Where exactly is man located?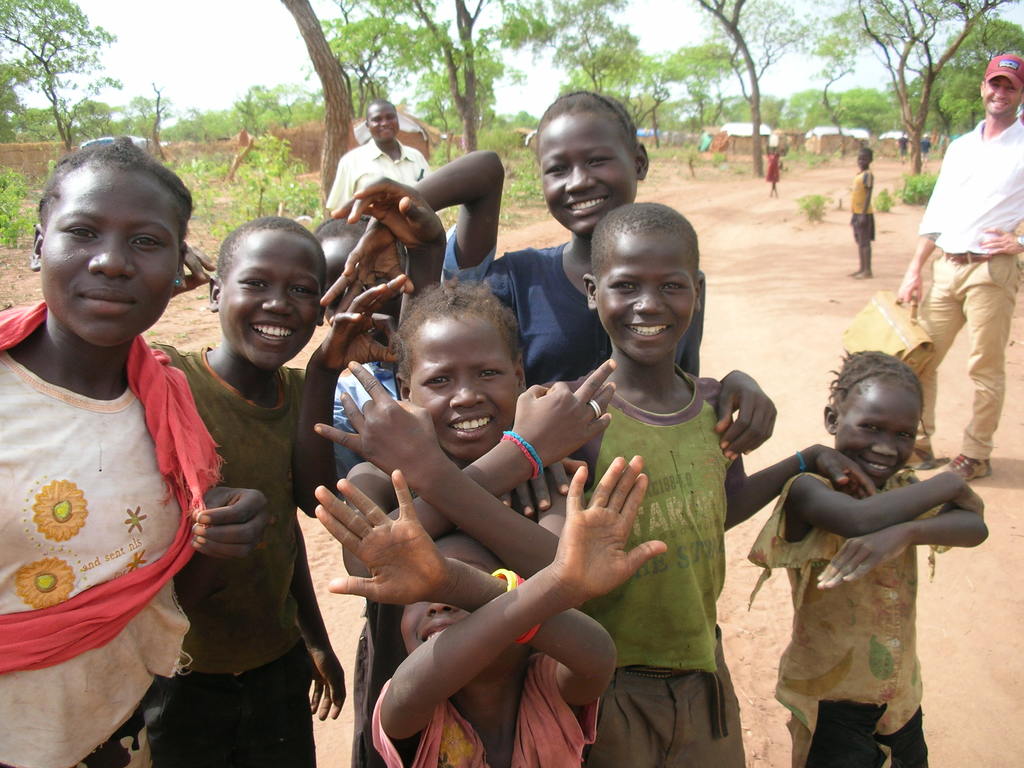
Its bounding box is (left=325, top=102, right=437, bottom=216).
